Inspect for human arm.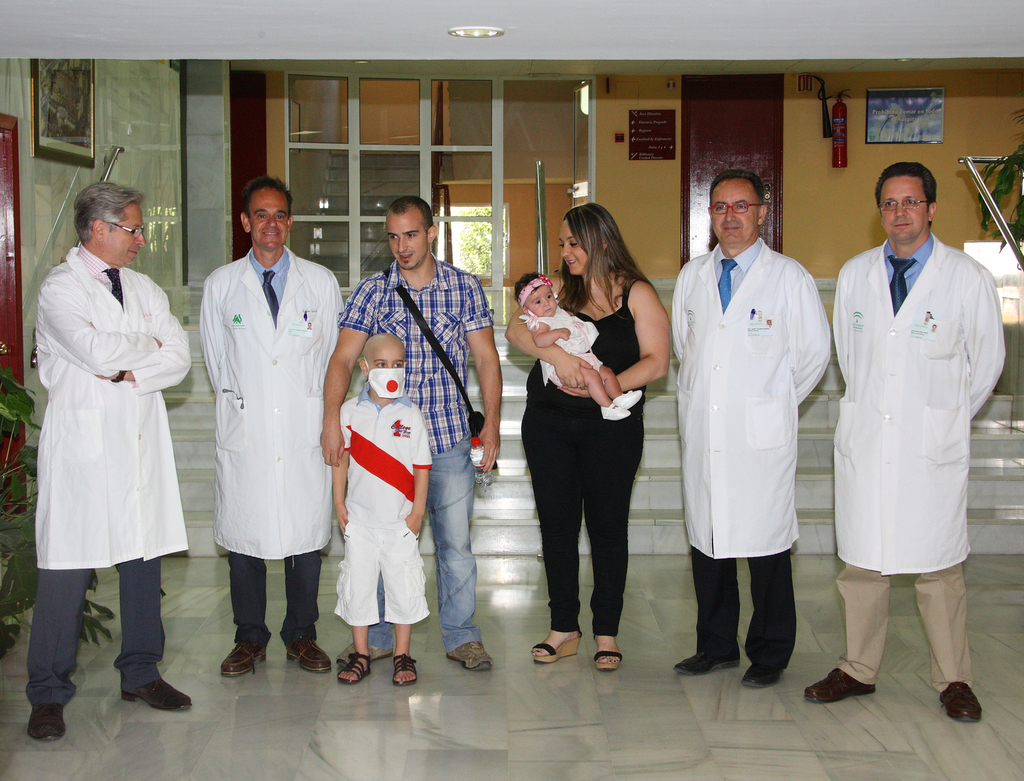
Inspection: l=961, t=271, r=1006, b=421.
